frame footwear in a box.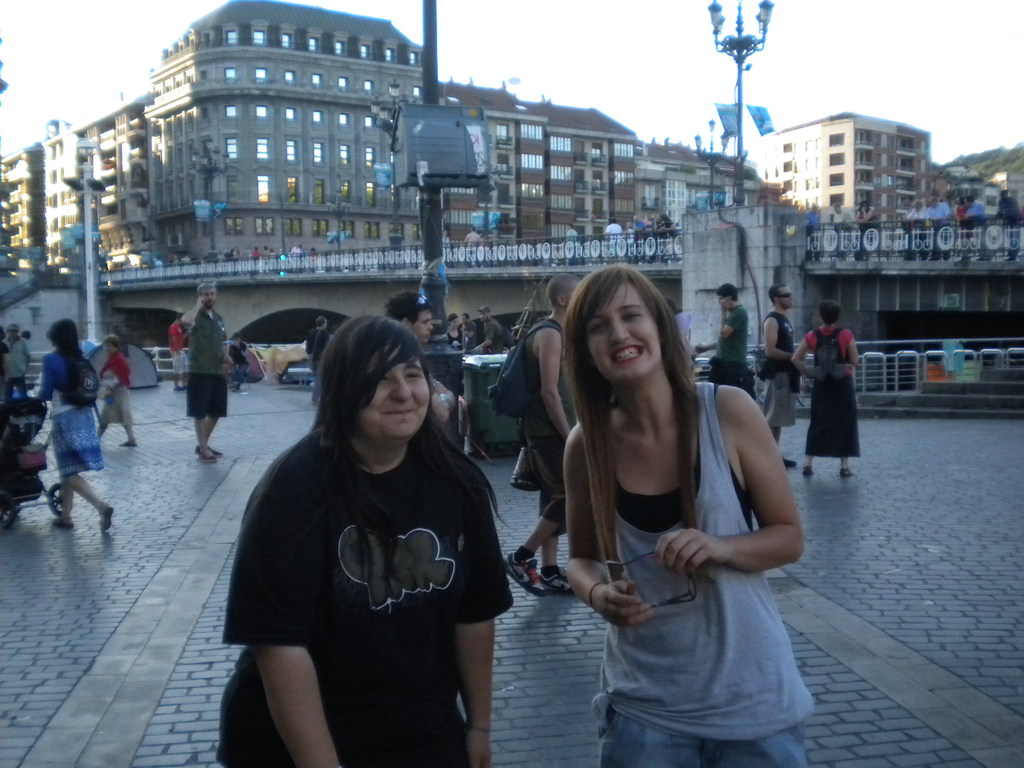
bbox=[539, 564, 576, 598].
